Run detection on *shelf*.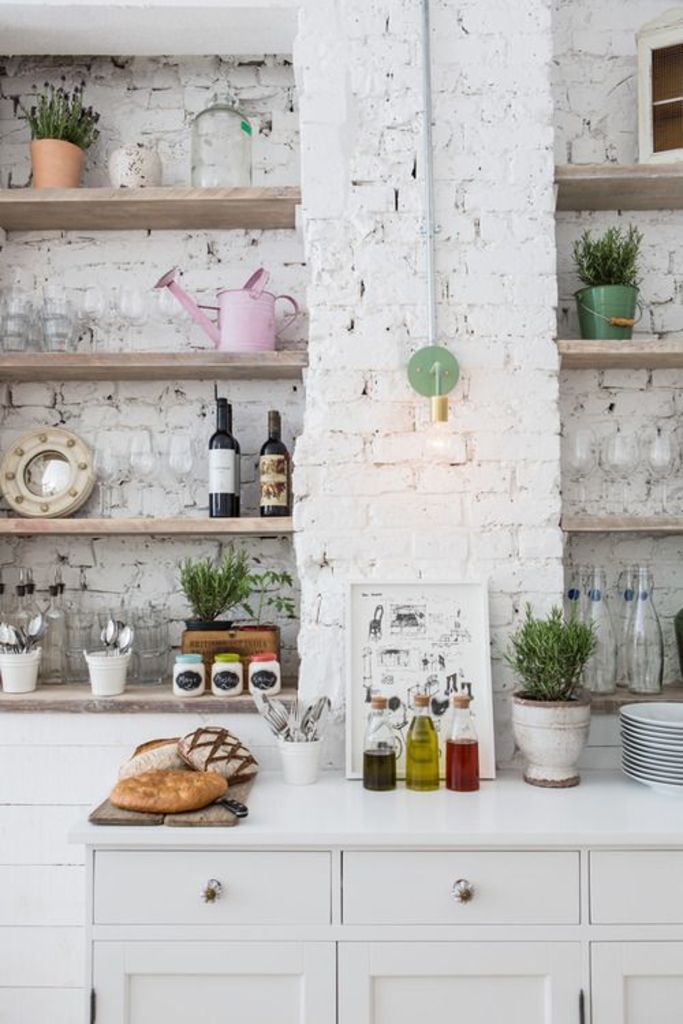
Result: (555,337,682,378).
